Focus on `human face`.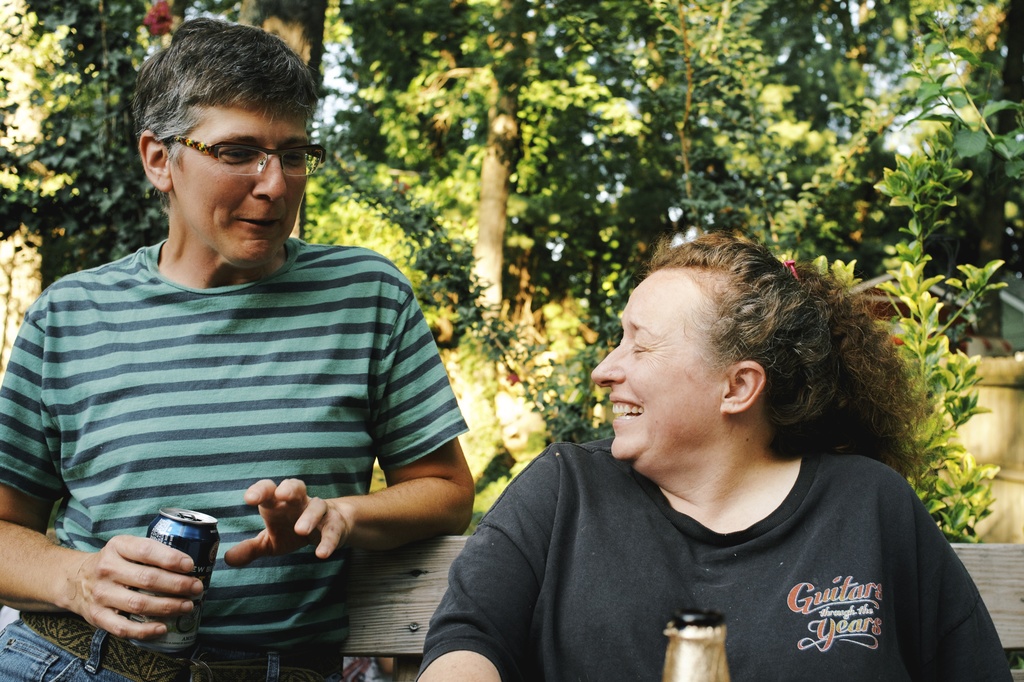
Focused at crop(589, 274, 715, 468).
